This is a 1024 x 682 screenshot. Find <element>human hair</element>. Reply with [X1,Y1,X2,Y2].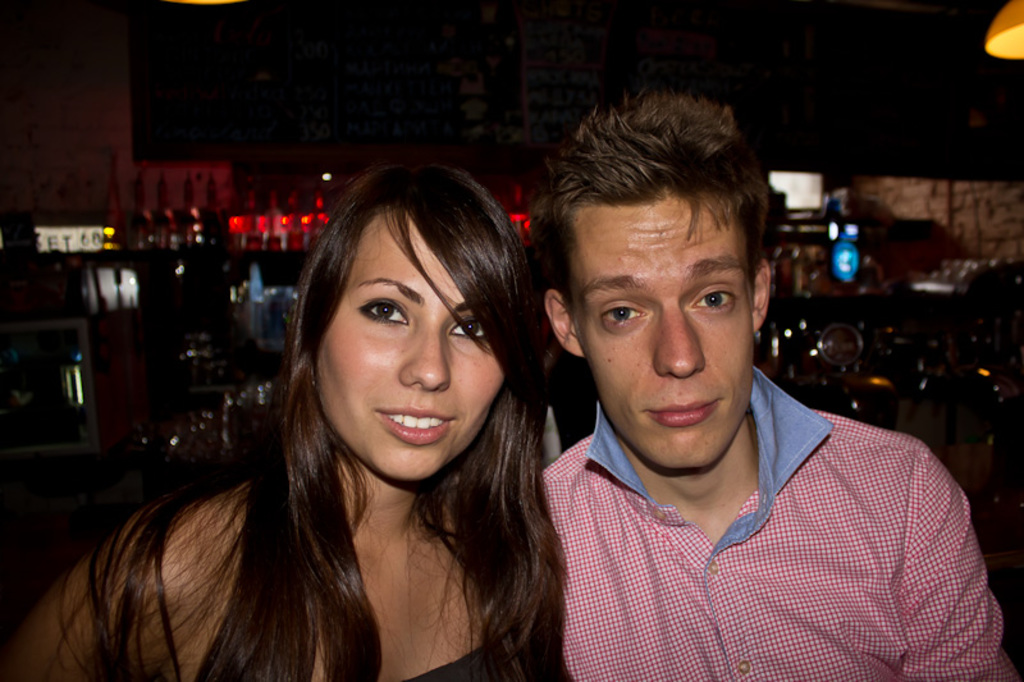
[0,157,573,681].
